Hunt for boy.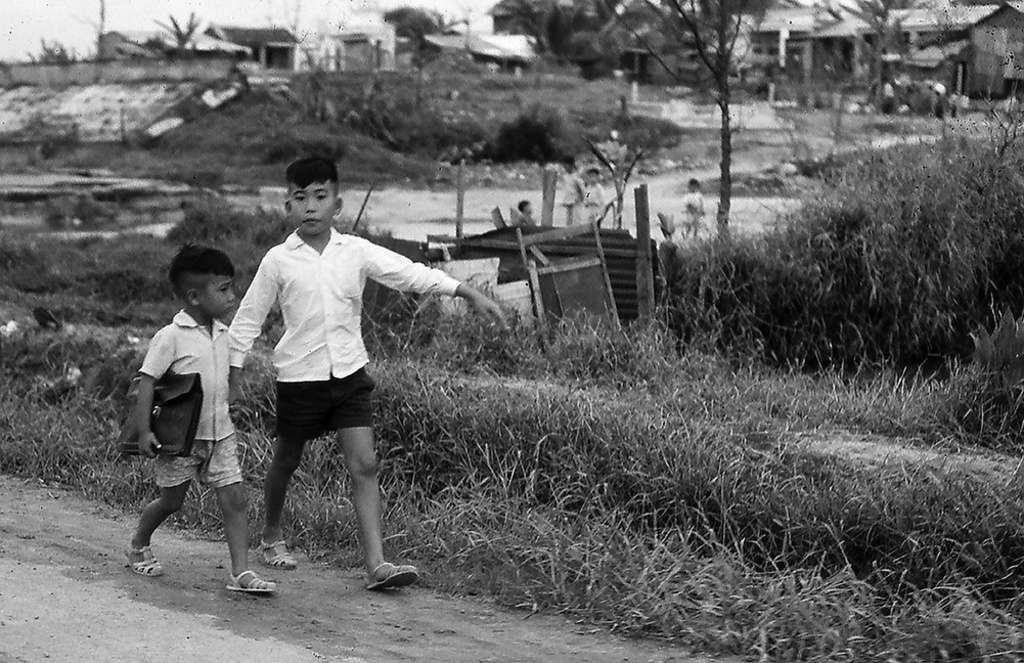
Hunted down at 127, 244, 275, 591.
